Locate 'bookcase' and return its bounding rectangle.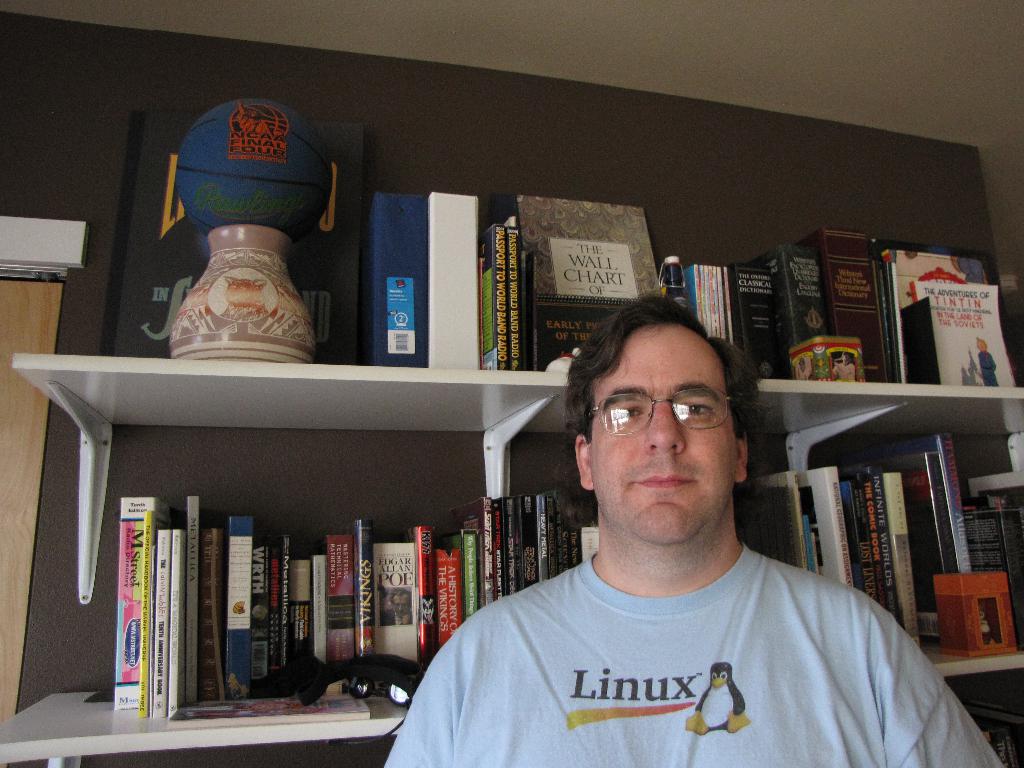
0/110/1023/767.
